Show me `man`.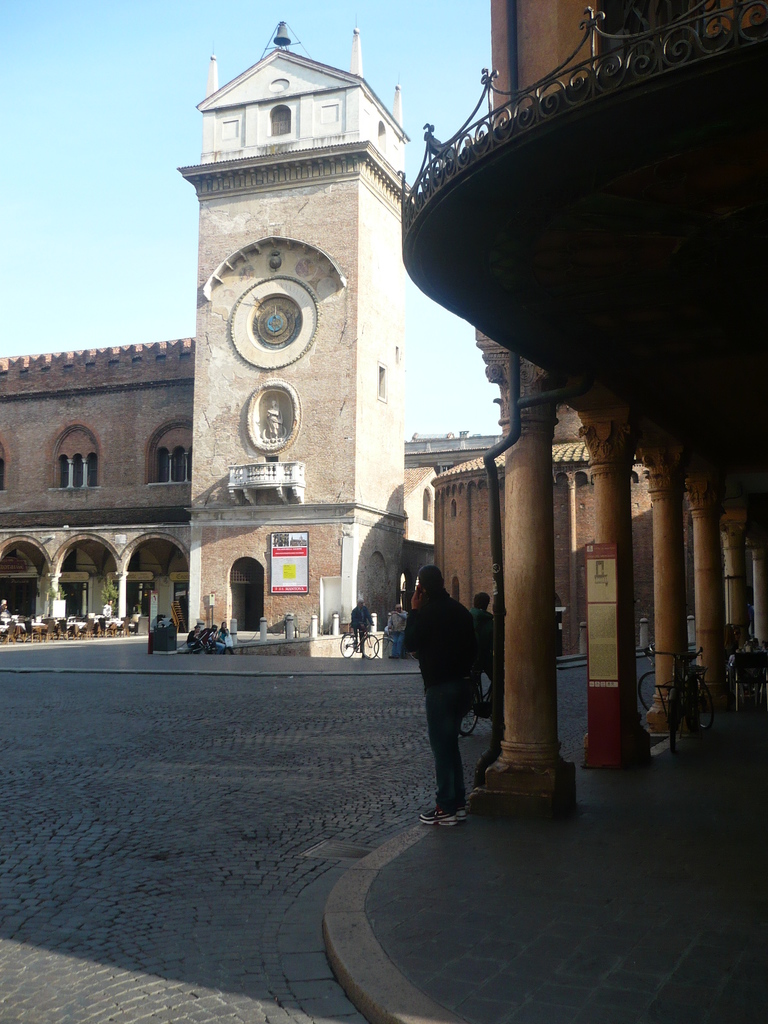
`man` is here: (x1=353, y1=593, x2=367, y2=659).
